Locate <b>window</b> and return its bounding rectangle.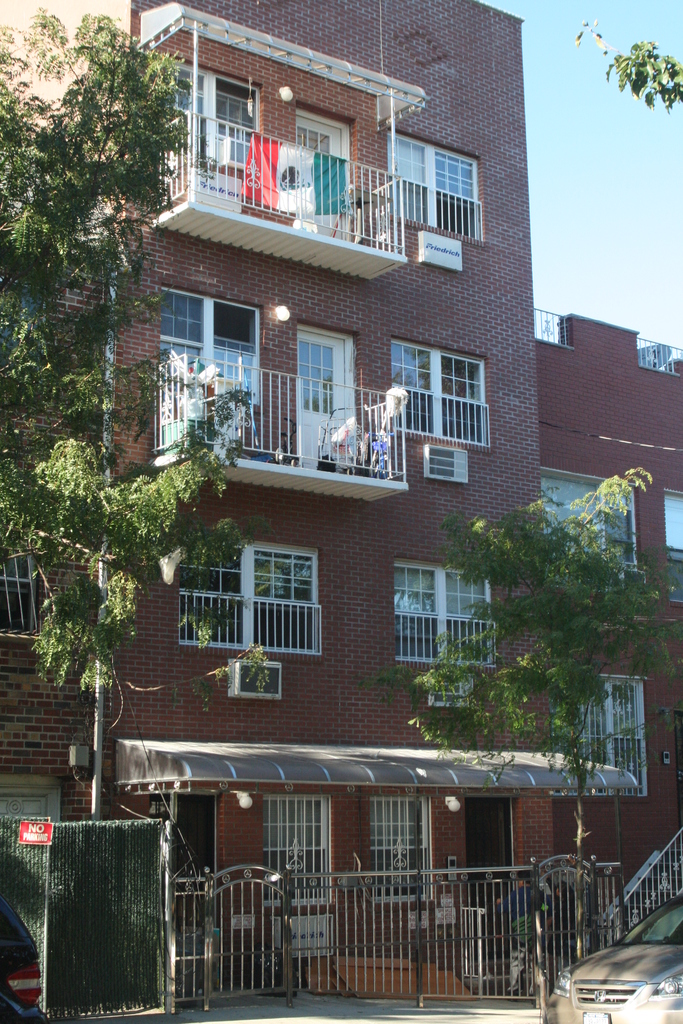
558:662:654:791.
